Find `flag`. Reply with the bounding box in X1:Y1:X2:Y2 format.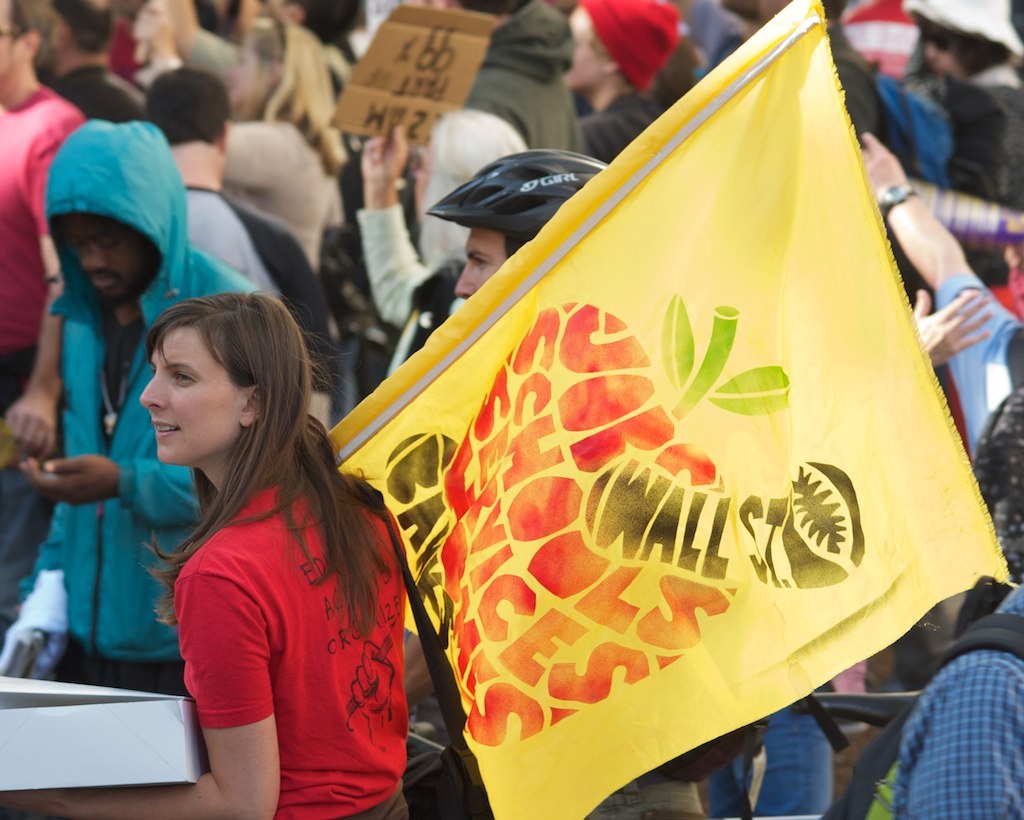
350:0:1023:819.
